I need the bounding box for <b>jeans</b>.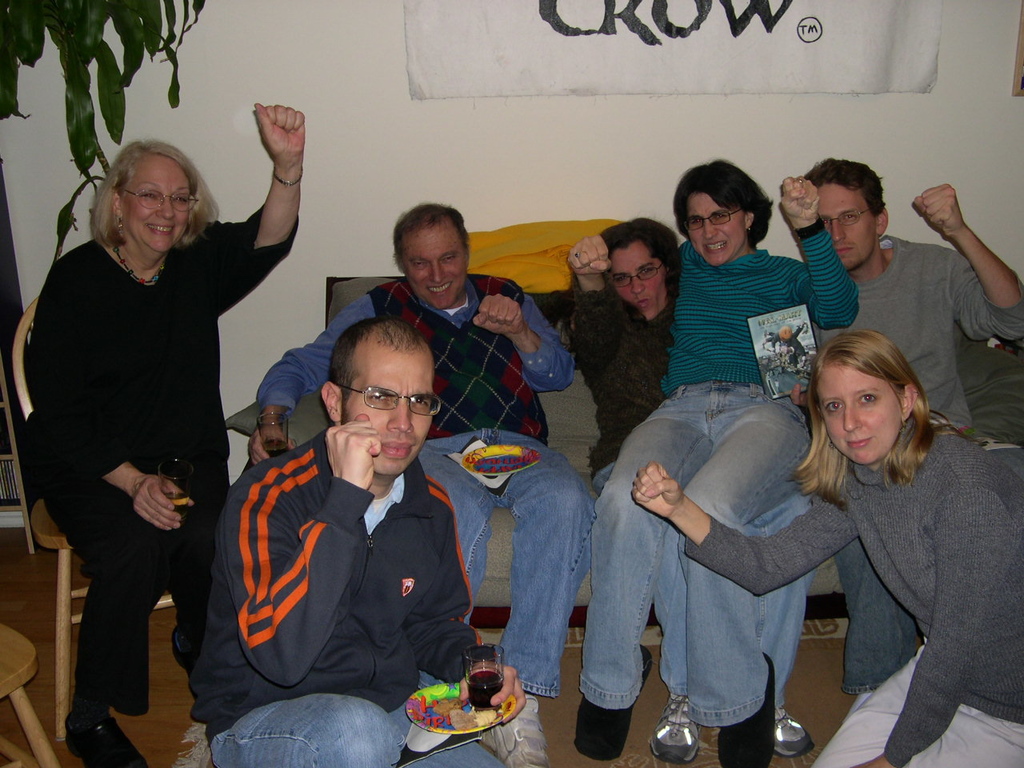
Here it is: Rect(597, 453, 813, 711).
